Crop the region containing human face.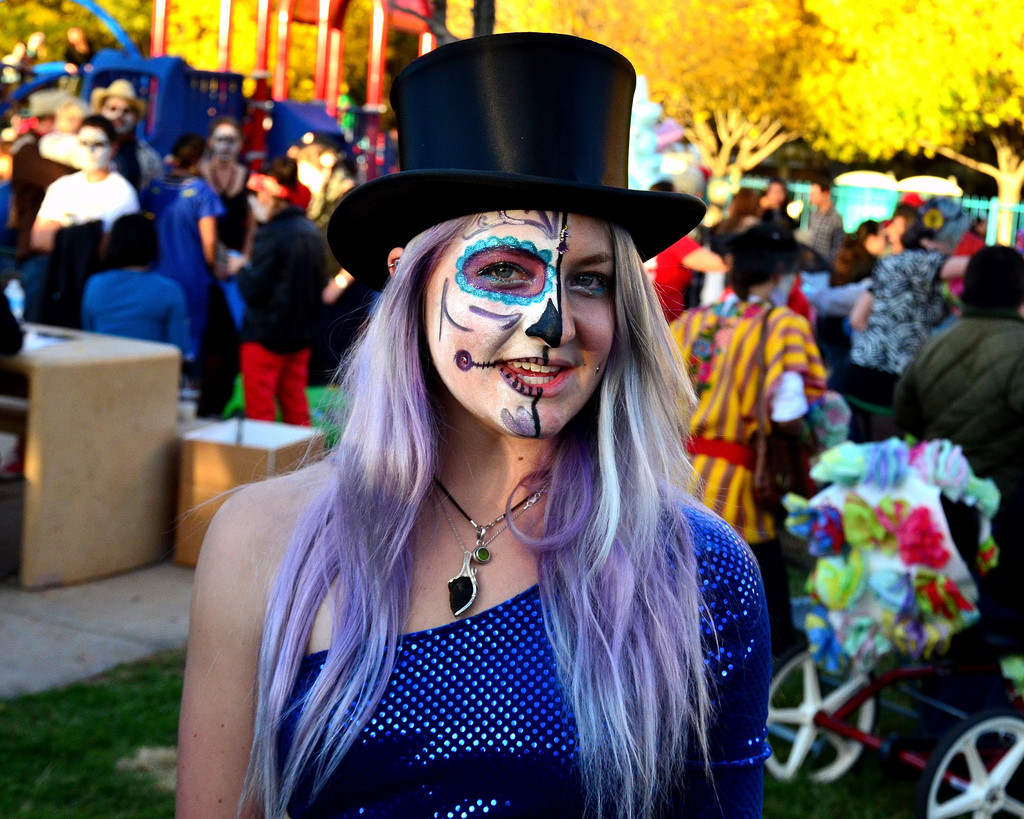
Crop region: (x1=426, y1=215, x2=620, y2=437).
